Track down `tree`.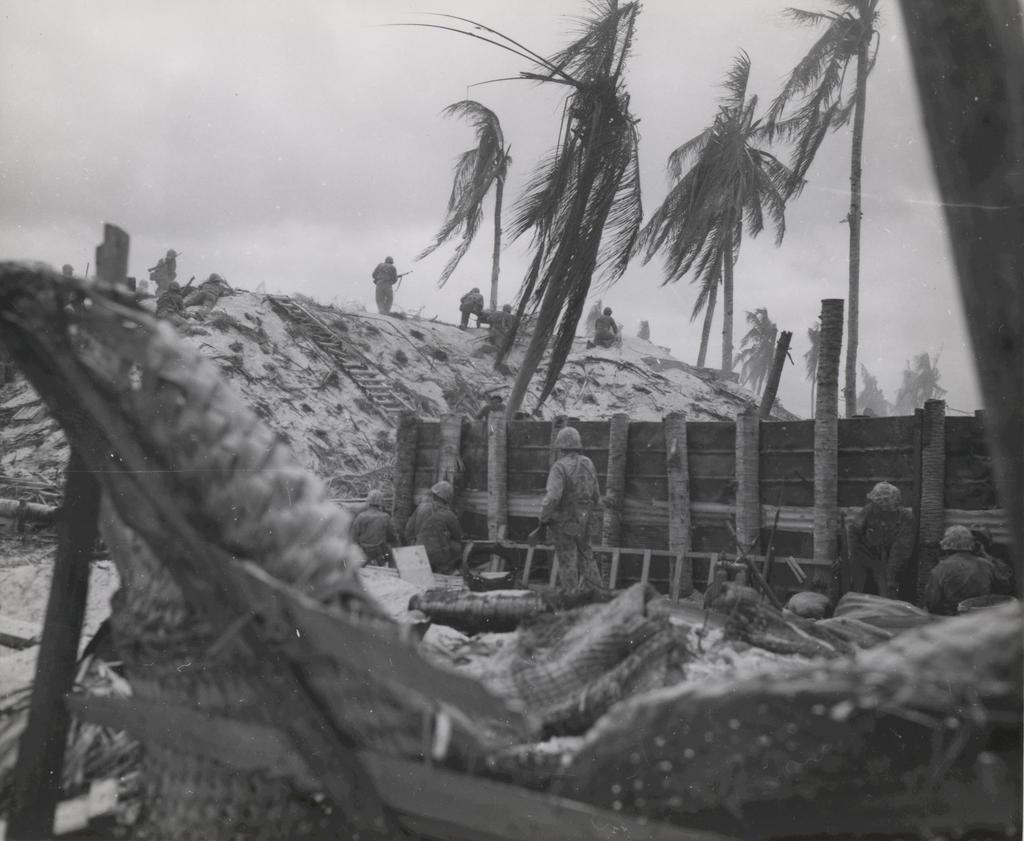
Tracked to (777, 0, 877, 414).
